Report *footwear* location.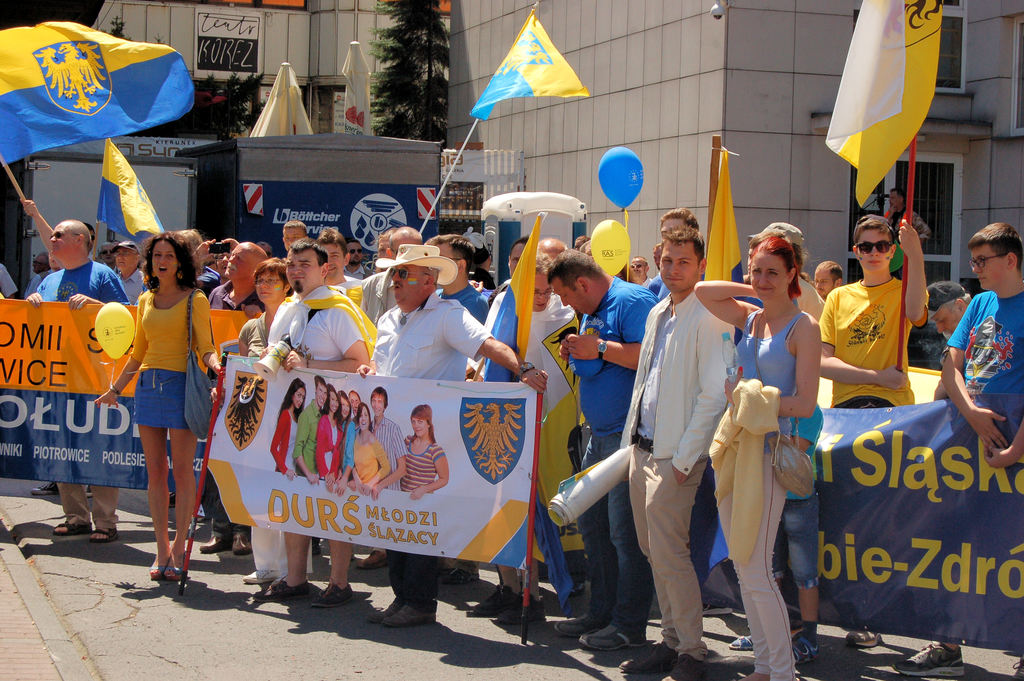
Report: bbox=(164, 562, 179, 580).
